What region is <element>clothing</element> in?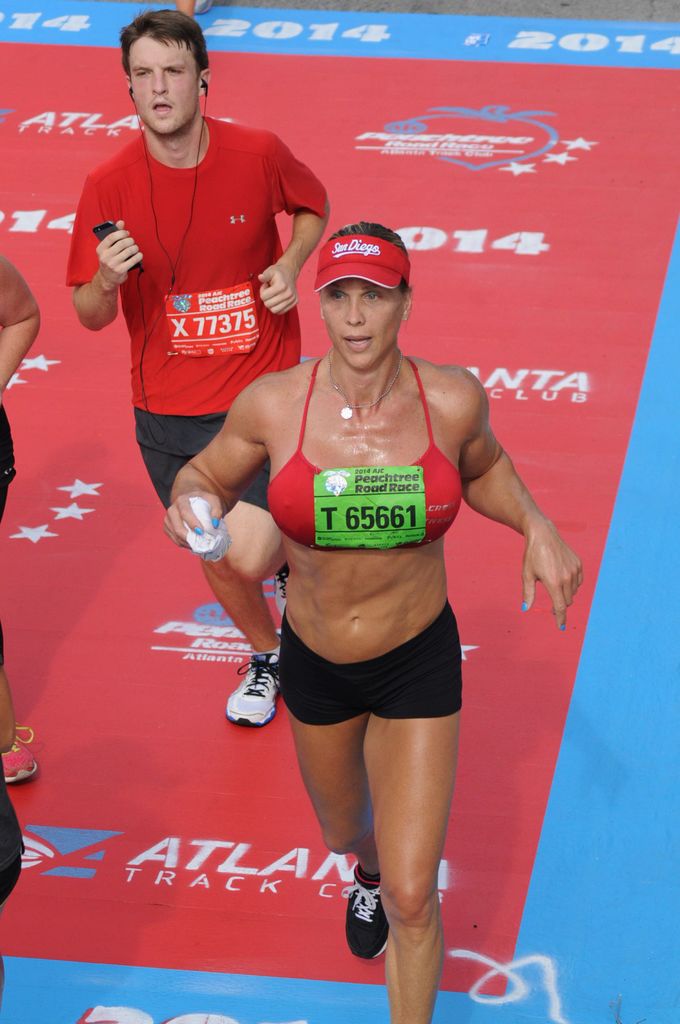
68:117:328:508.
